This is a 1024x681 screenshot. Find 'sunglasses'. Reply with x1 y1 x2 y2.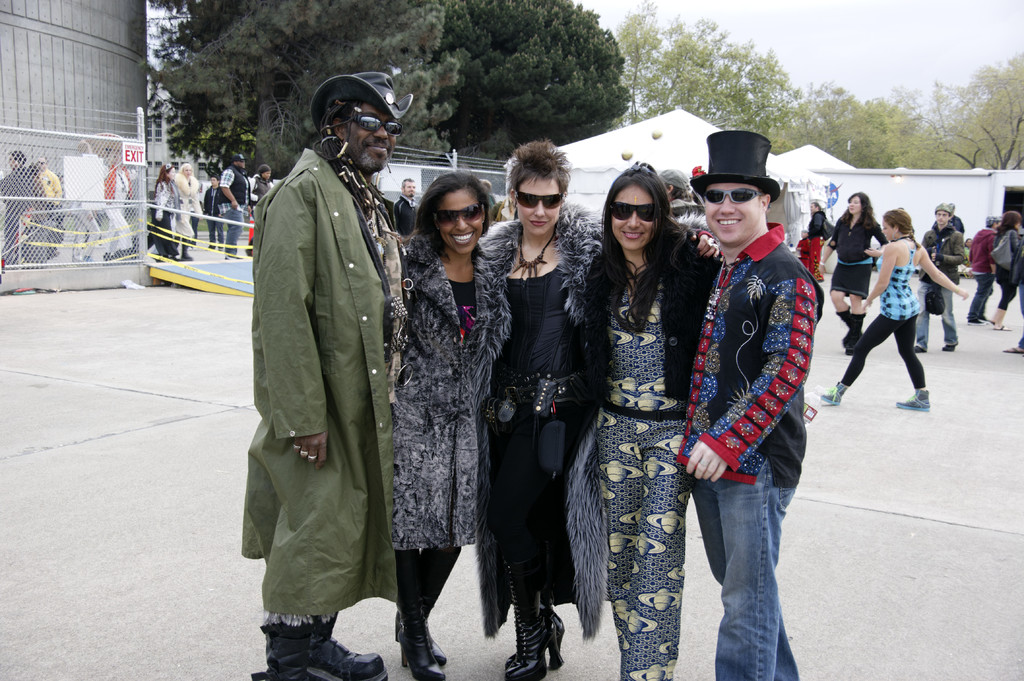
429 205 483 224.
